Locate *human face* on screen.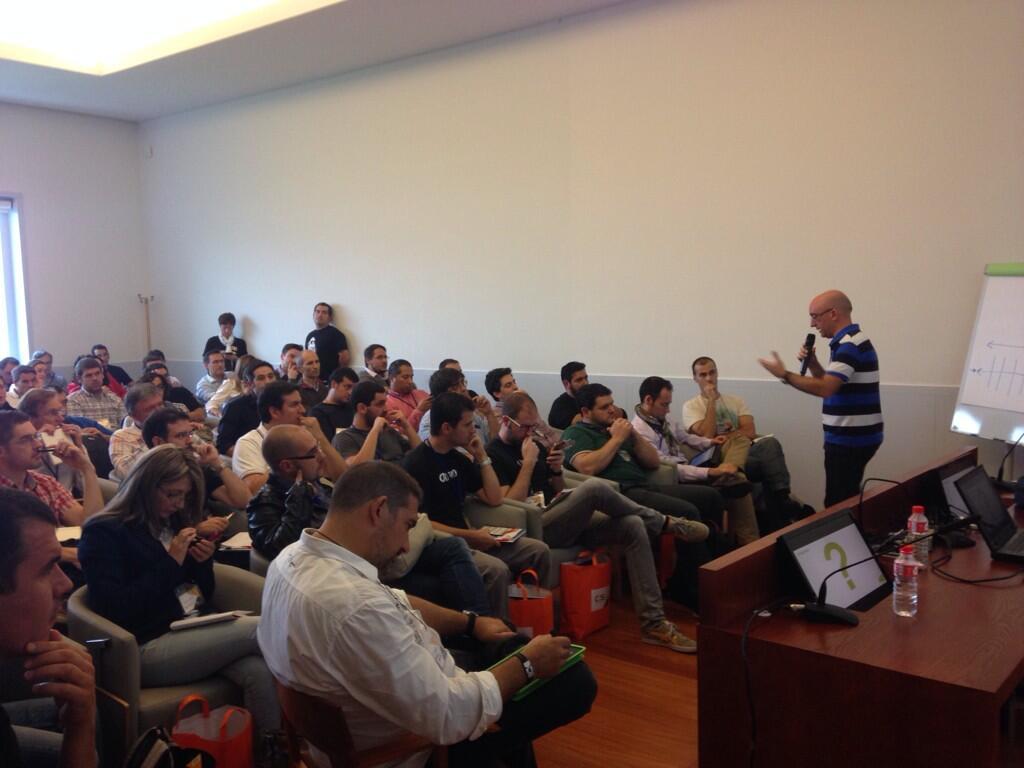
On screen at rect(4, 418, 45, 469).
